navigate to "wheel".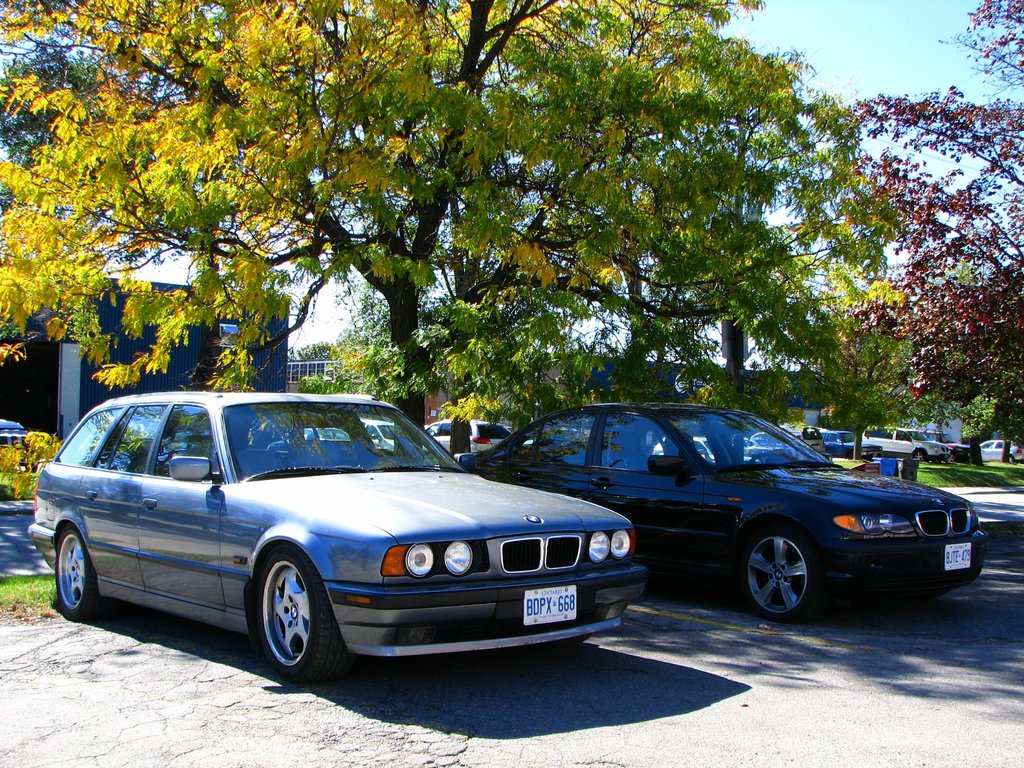
Navigation target: detection(744, 541, 838, 619).
